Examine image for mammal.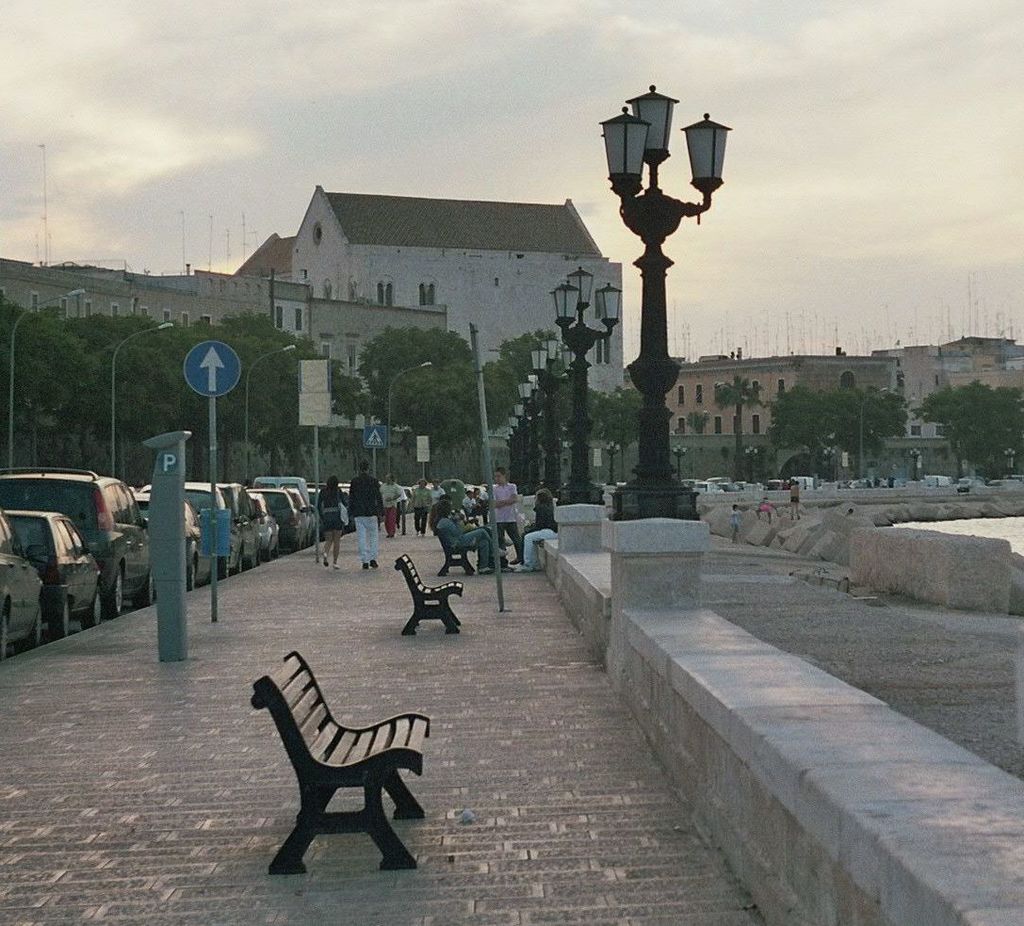
Examination result: bbox=[525, 493, 561, 575].
